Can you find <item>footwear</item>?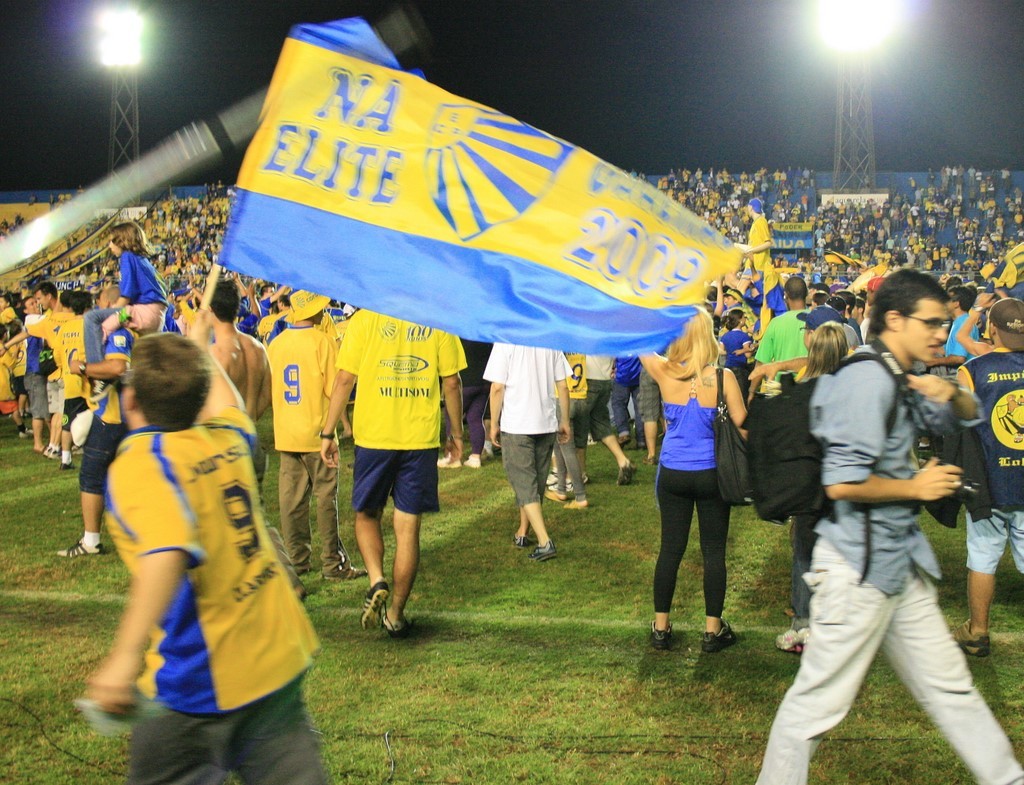
Yes, bounding box: <box>955,621,992,657</box>.
